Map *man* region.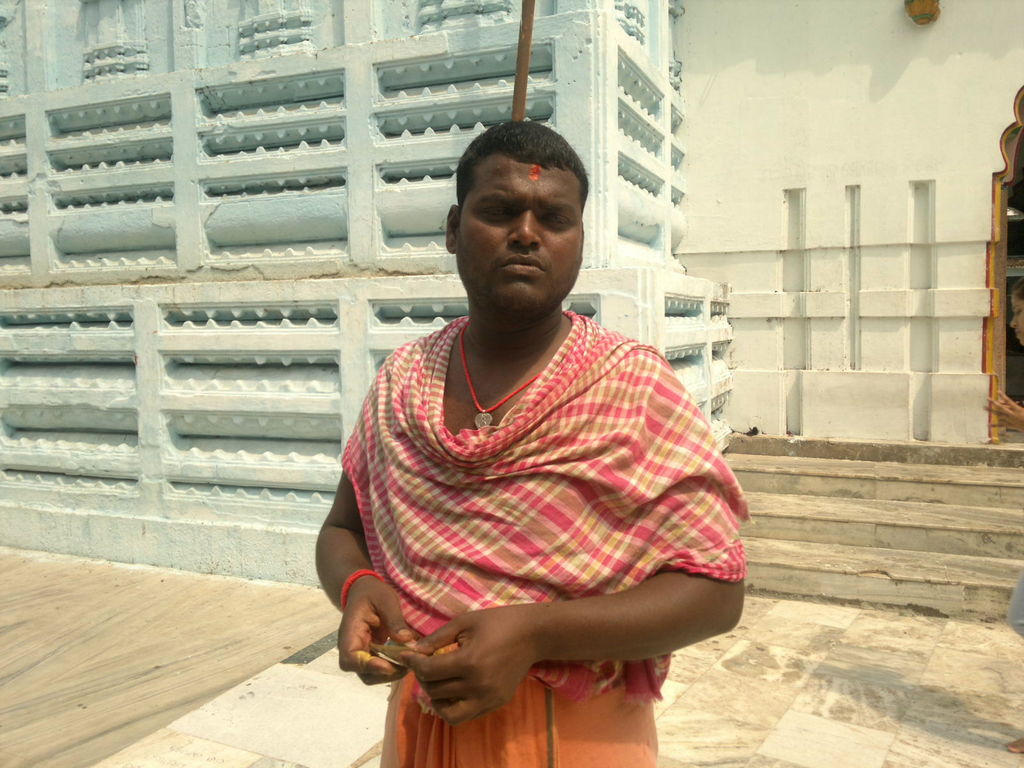
Mapped to rect(316, 113, 744, 752).
